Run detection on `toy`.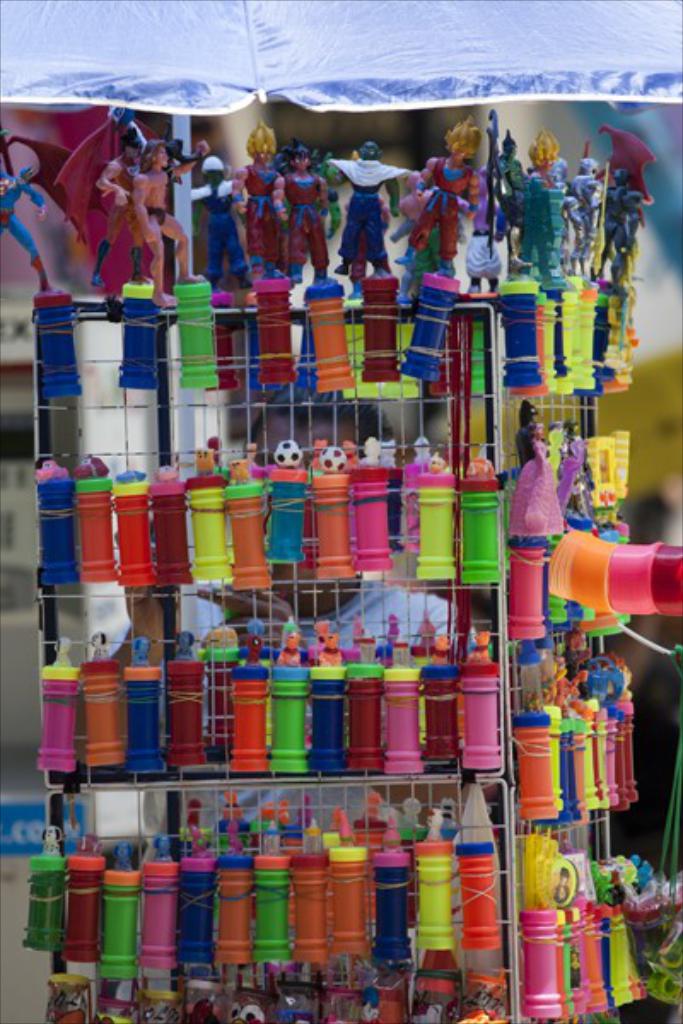
Result: bbox=[109, 468, 157, 589].
